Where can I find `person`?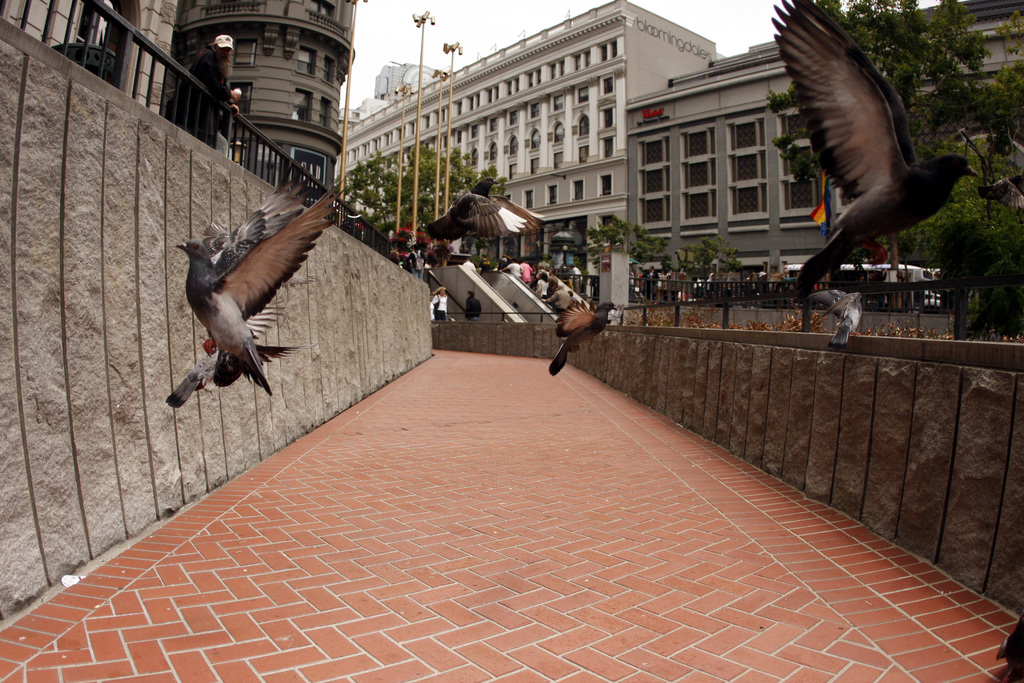
You can find it at <bbox>569, 263, 584, 292</bbox>.
